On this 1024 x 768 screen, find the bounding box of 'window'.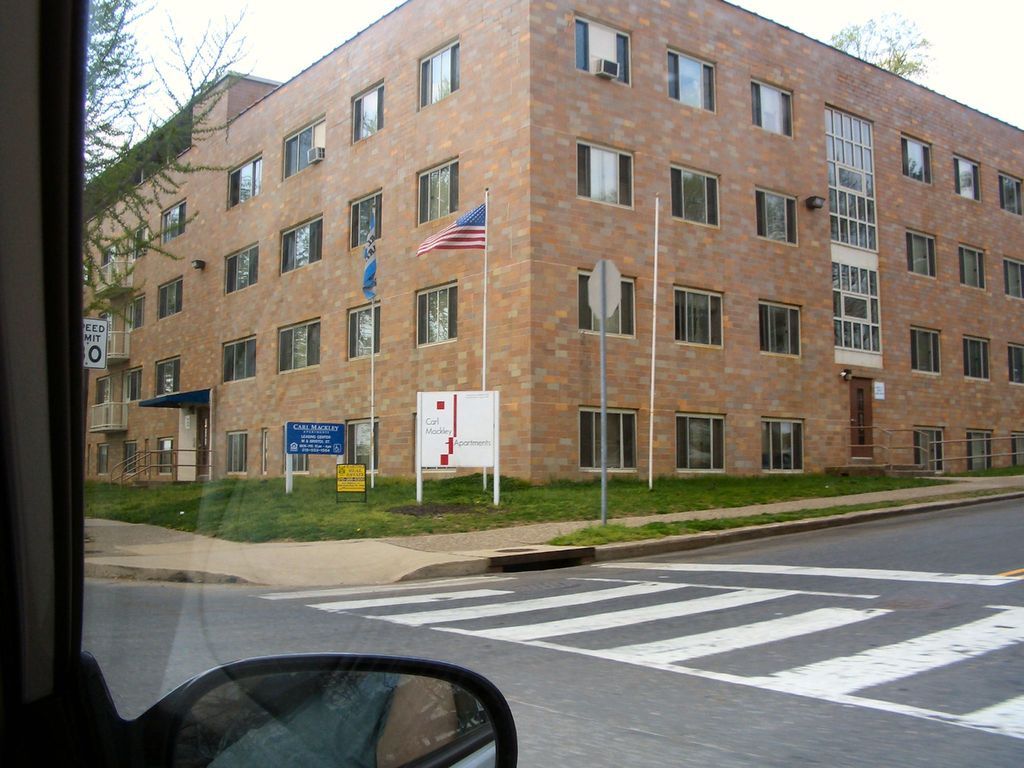
Bounding box: left=964, top=336, right=988, bottom=381.
